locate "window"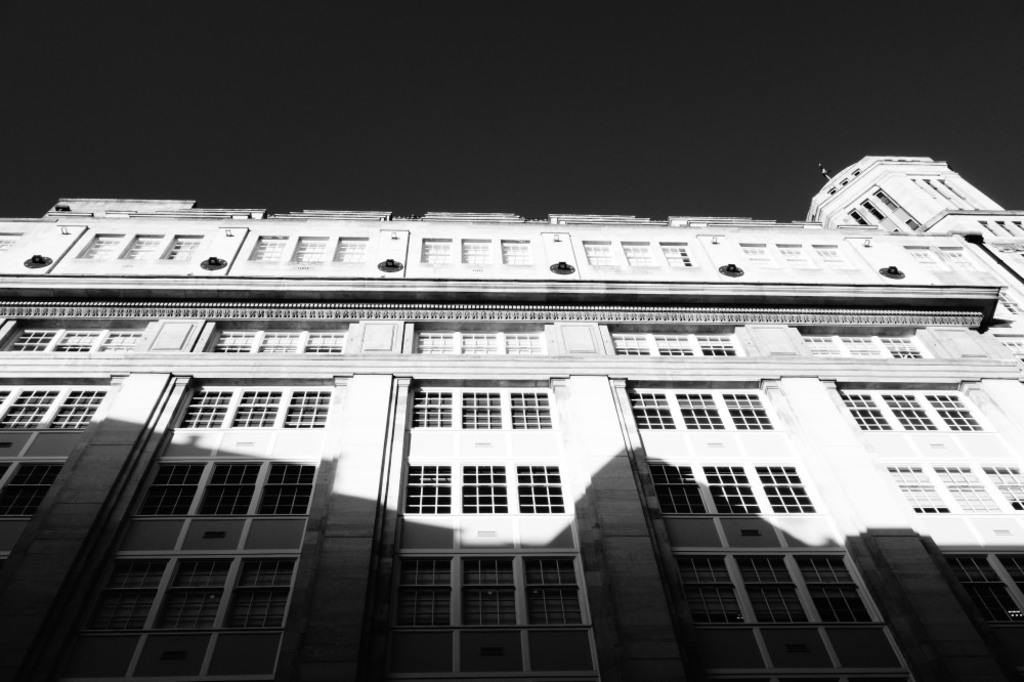
<box>410,321,547,353</box>
